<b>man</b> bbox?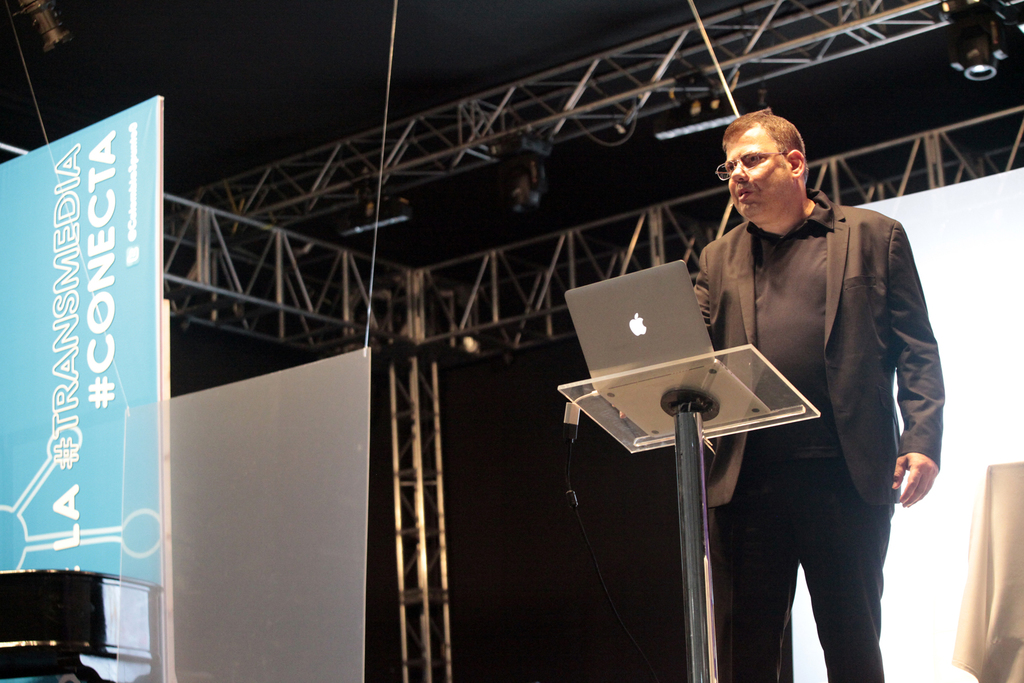
BBox(690, 99, 944, 654)
